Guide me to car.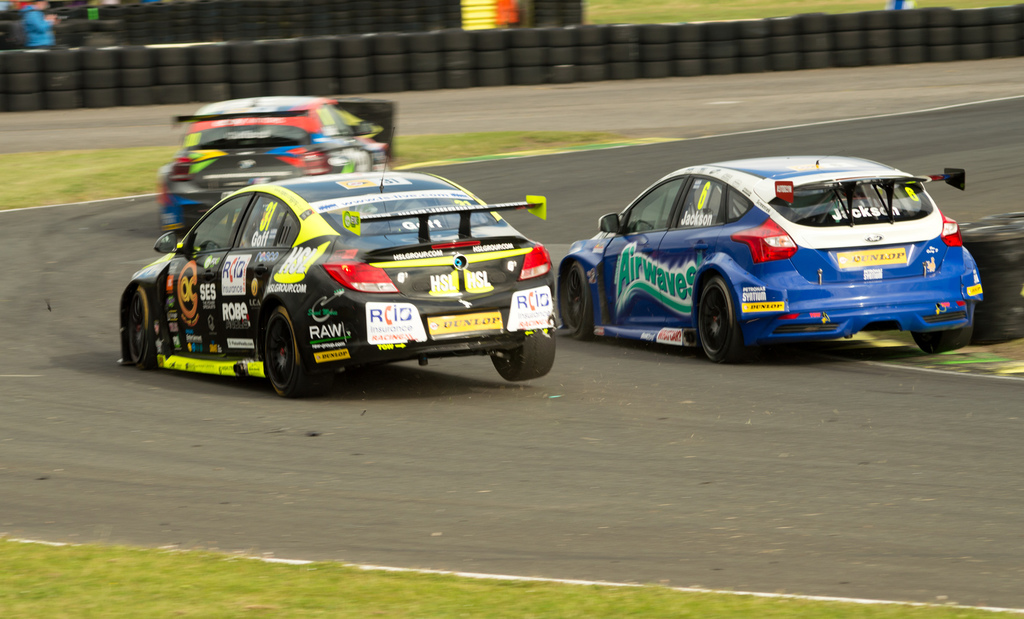
Guidance: (left=557, top=154, right=990, bottom=362).
